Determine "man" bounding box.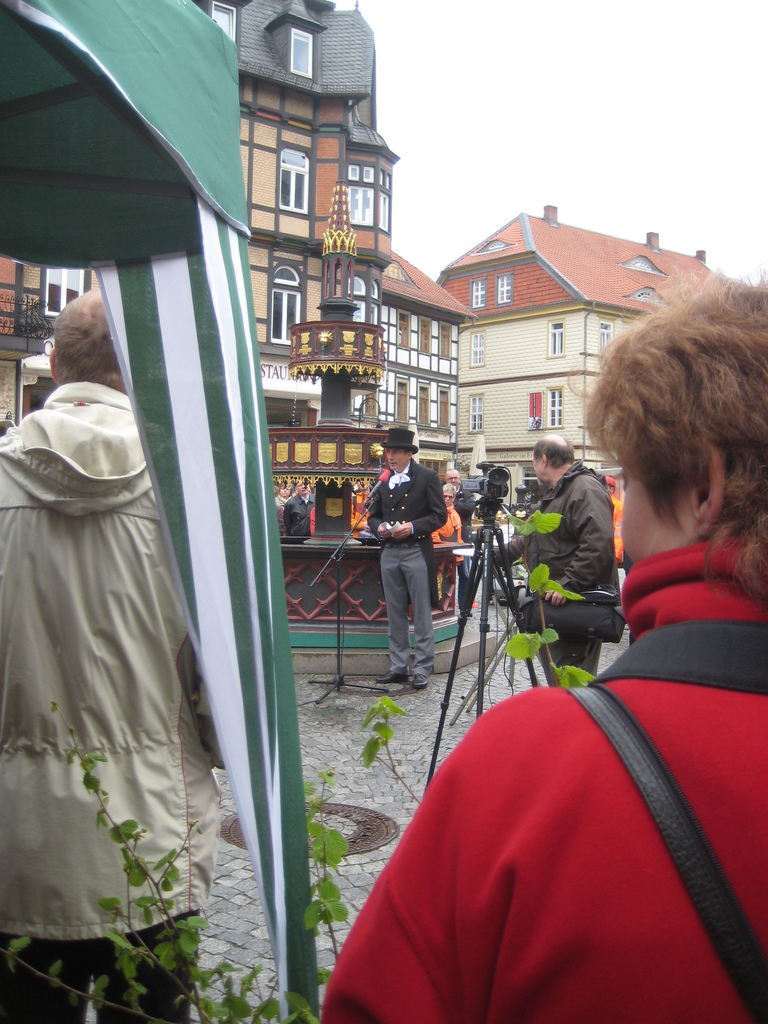
Determined: (x1=0, y1=285, x2=243, y2=1023).
